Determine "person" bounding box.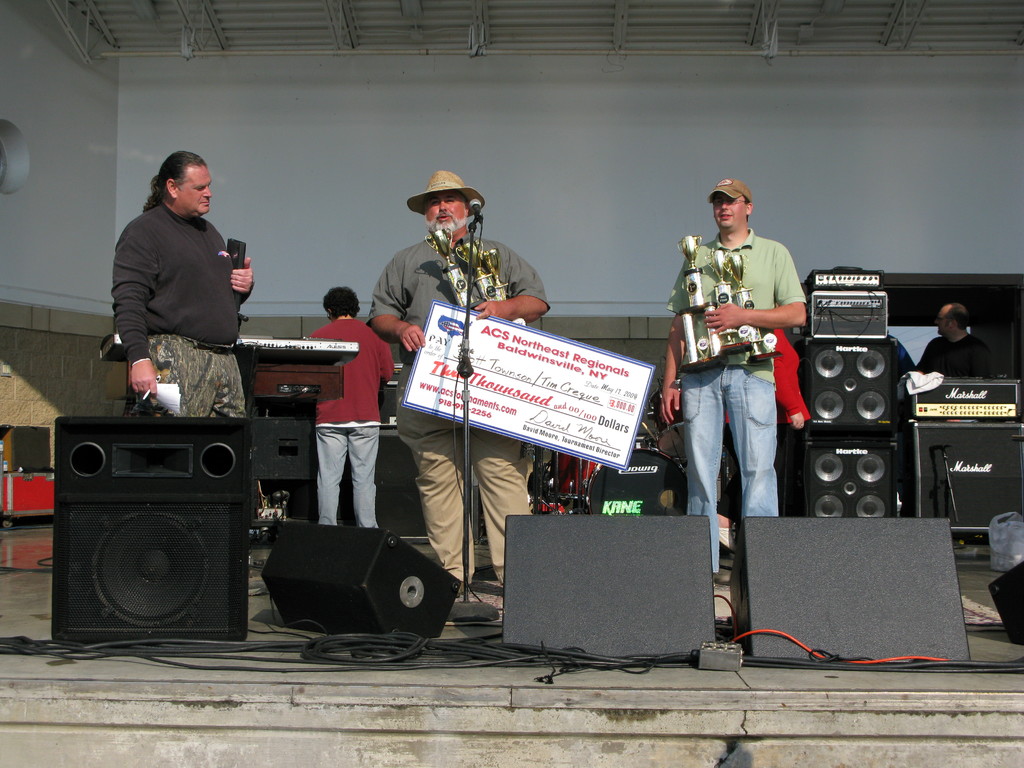
Determined: [710, 325, 817, 557].
